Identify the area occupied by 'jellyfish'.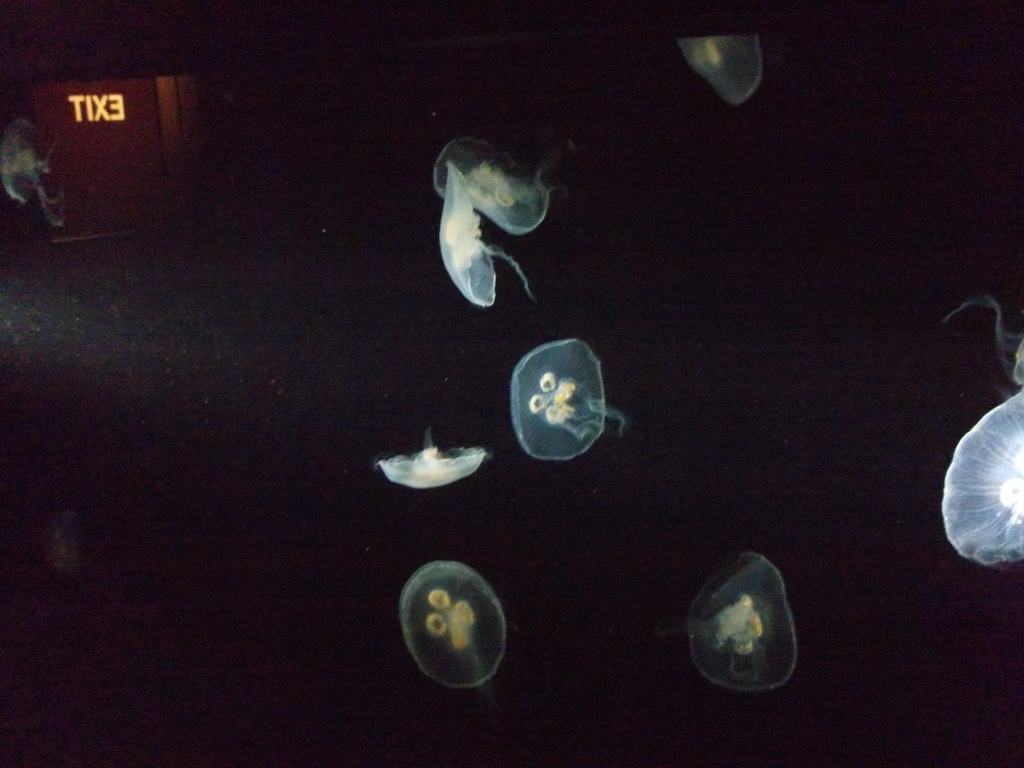
Area: x1=506, y1=334, x2=627, y2=463.
